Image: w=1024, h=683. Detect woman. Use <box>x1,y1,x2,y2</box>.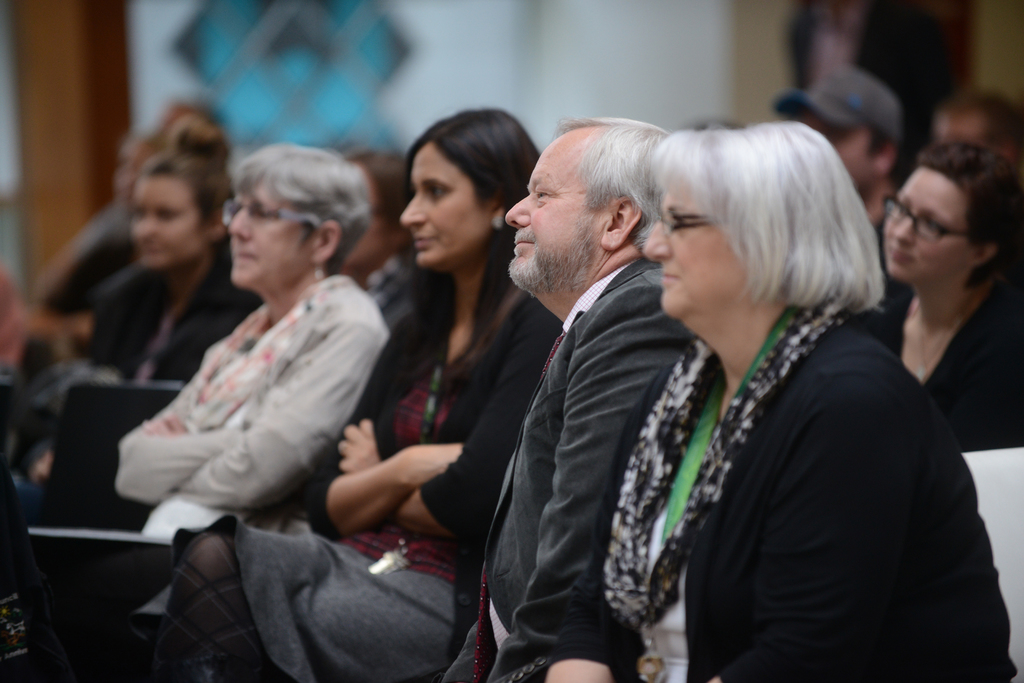
<box>535,115,1023,682</box>.
